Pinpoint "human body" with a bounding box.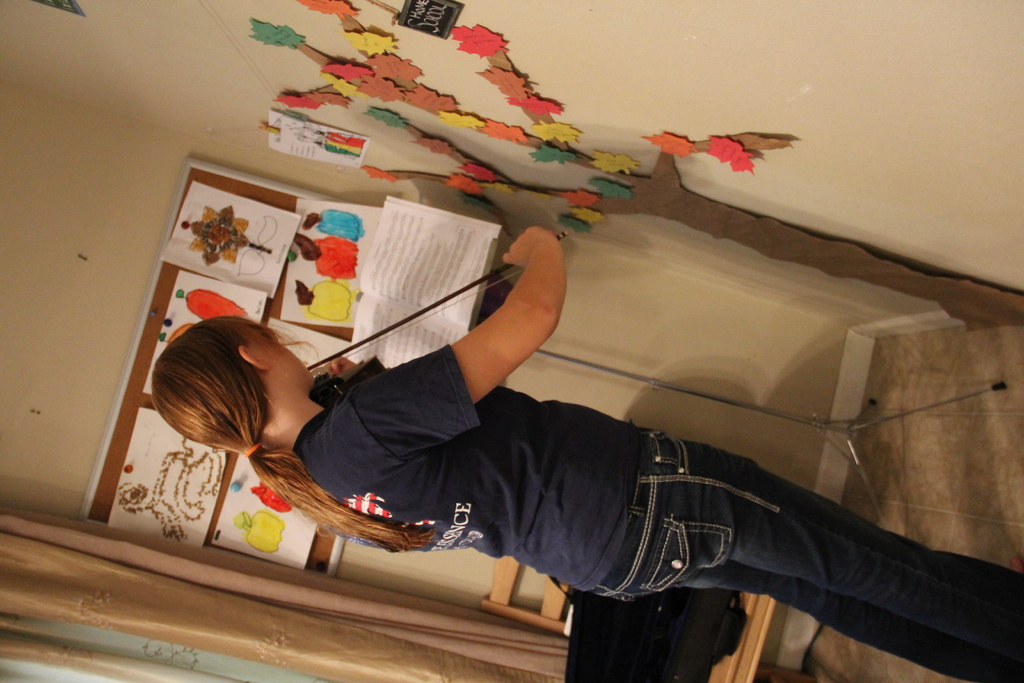
Rect(147, 220, 1023, 682).
